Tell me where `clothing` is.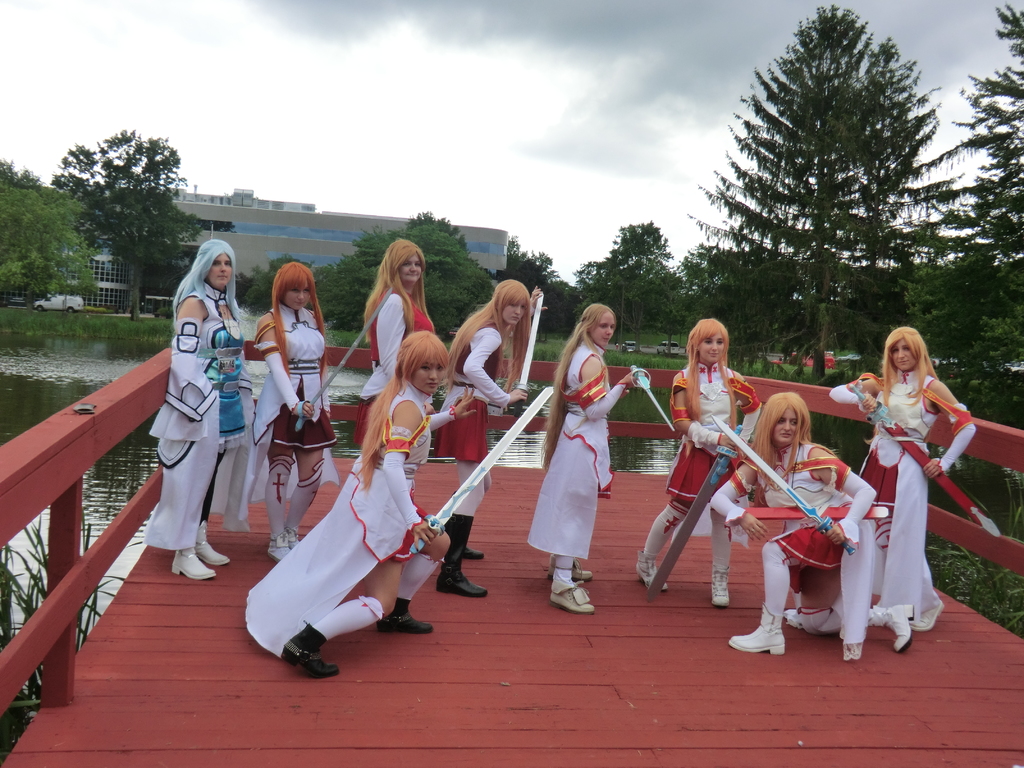
`clothing` is at box(144, 276, 262, 554).
